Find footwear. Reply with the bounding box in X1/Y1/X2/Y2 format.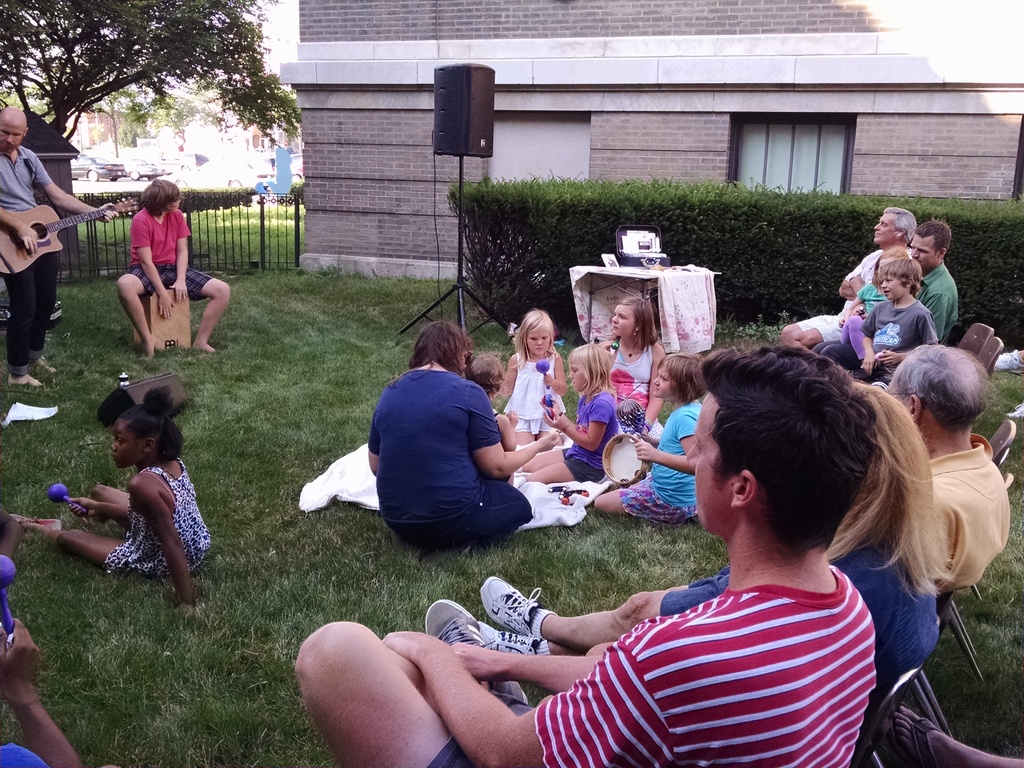
898/703/948/767.
